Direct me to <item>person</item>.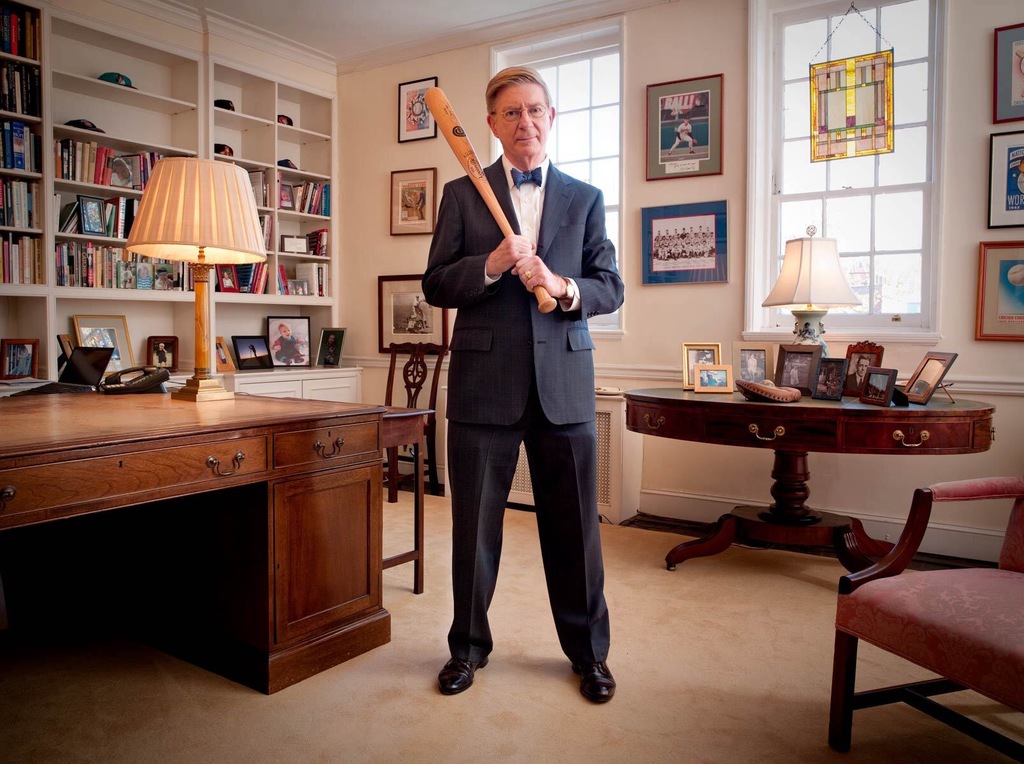
Direction: 321:333:337:366.
